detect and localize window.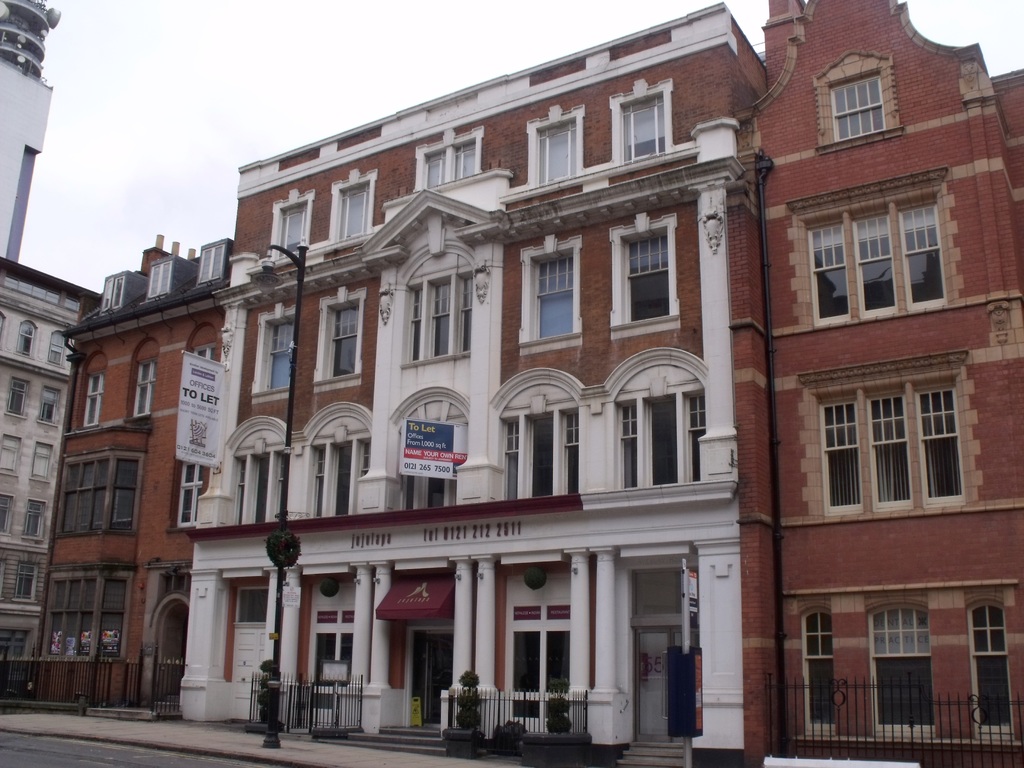
Localized at bbox(10, 564, 38, 597).
